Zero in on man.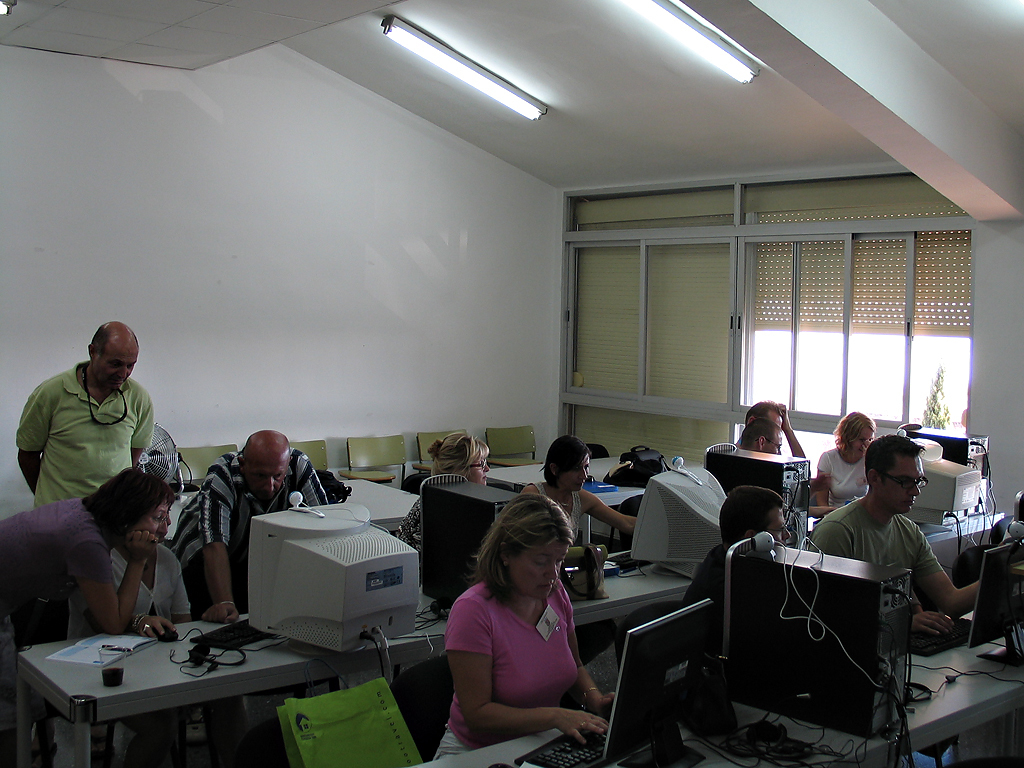
Zeroed in: bbox=[11, 319, 153, 767].
